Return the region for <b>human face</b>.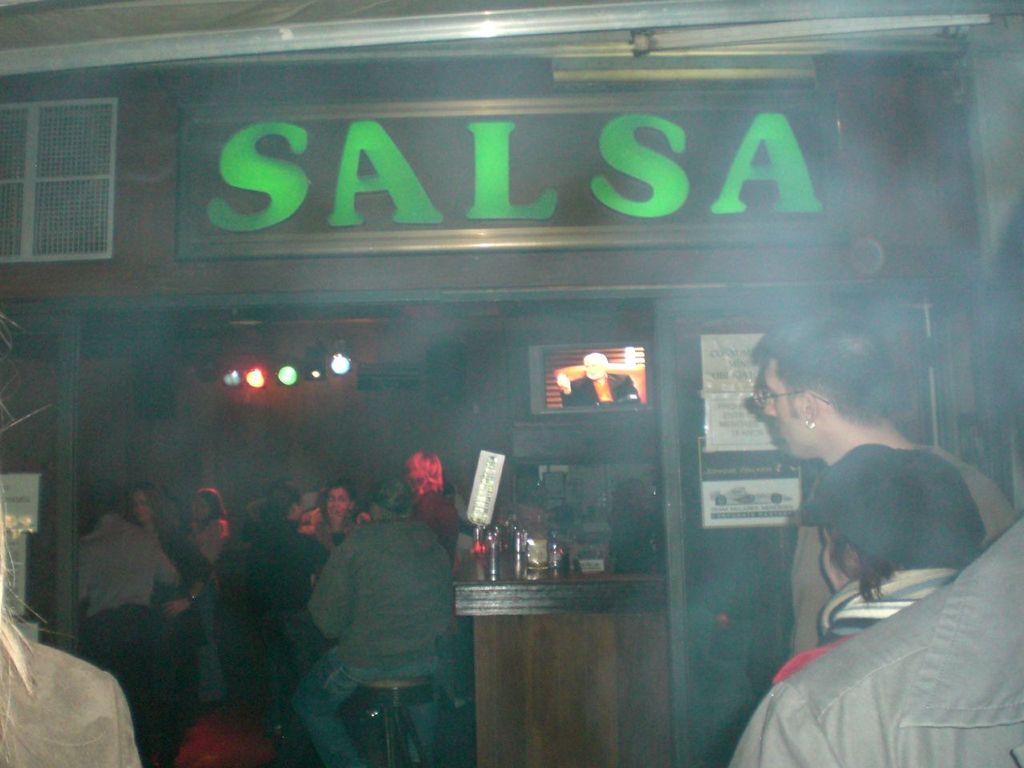
bbox(762, 361, 802, 453).
